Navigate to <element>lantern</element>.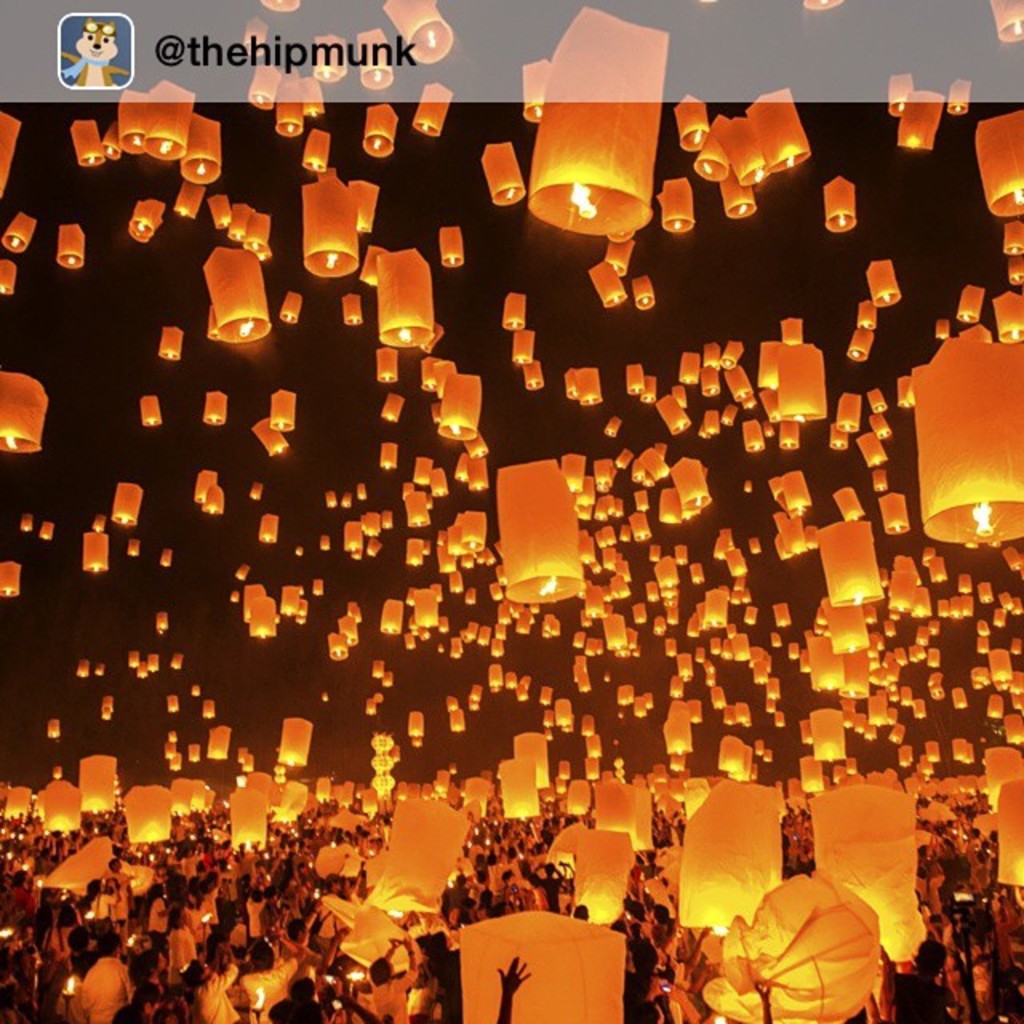
Navigation target: rect(842, 390, 858, 427).
